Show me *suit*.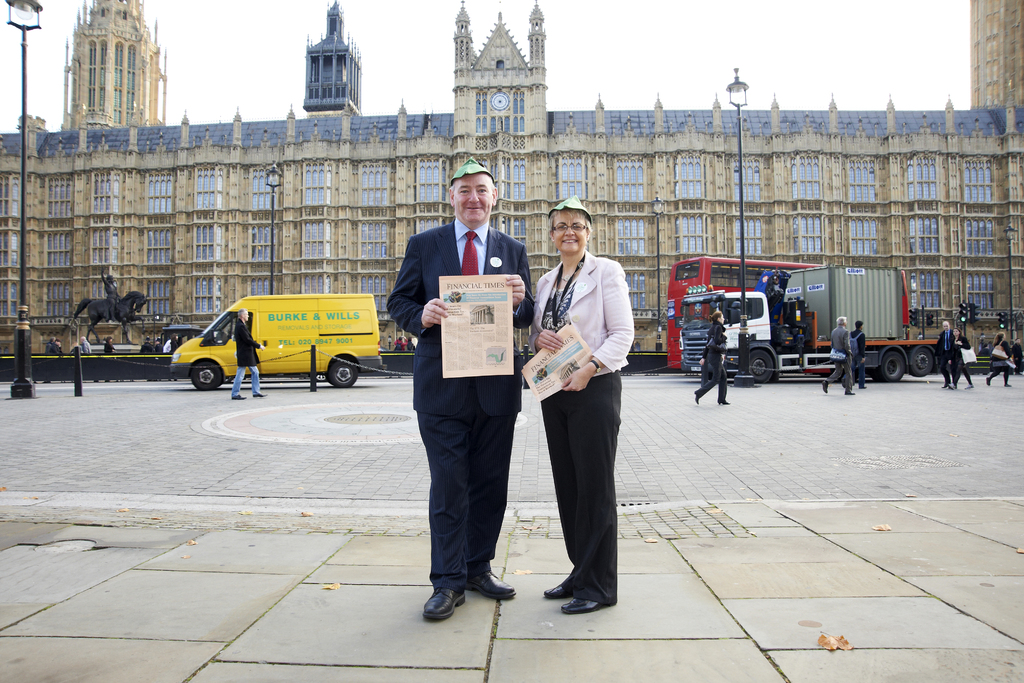
*suit* is here: x1=532, y1=252, x2=635, y2=598.
